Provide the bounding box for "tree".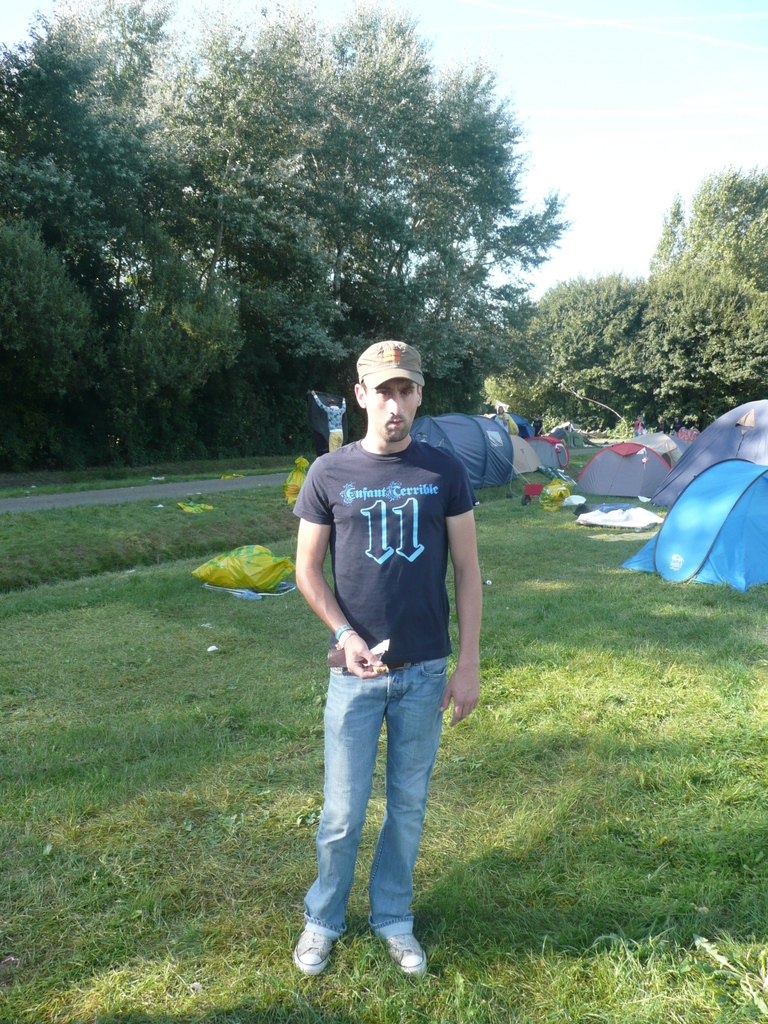
BBox(620, 160, 760, 410).
